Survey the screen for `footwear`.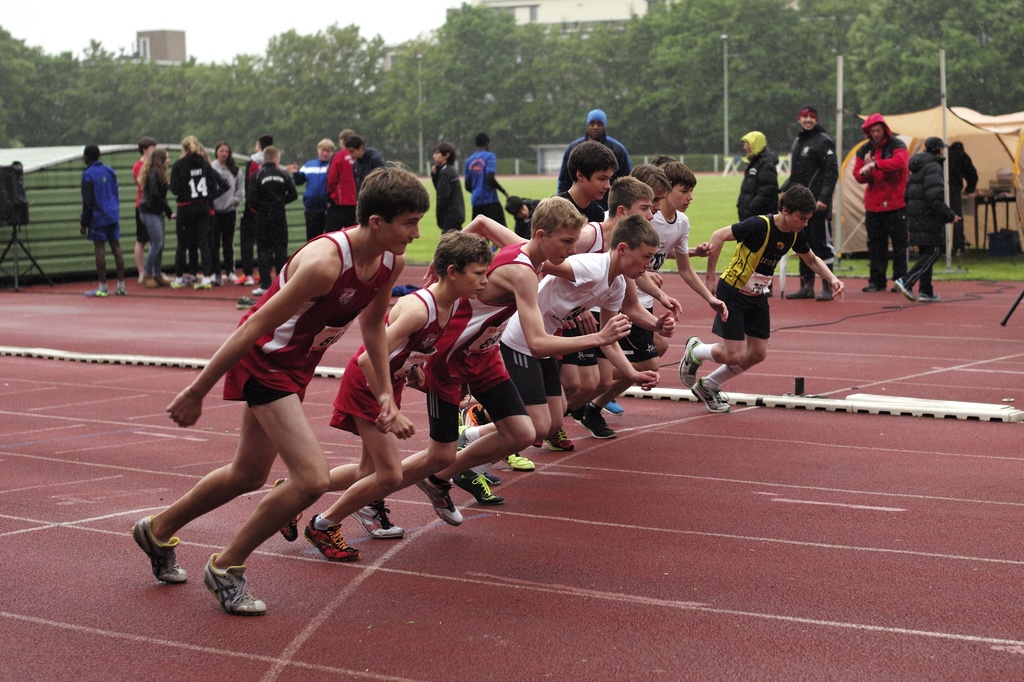
Survey found: left=817, top=286, right=832, bottom=306.
